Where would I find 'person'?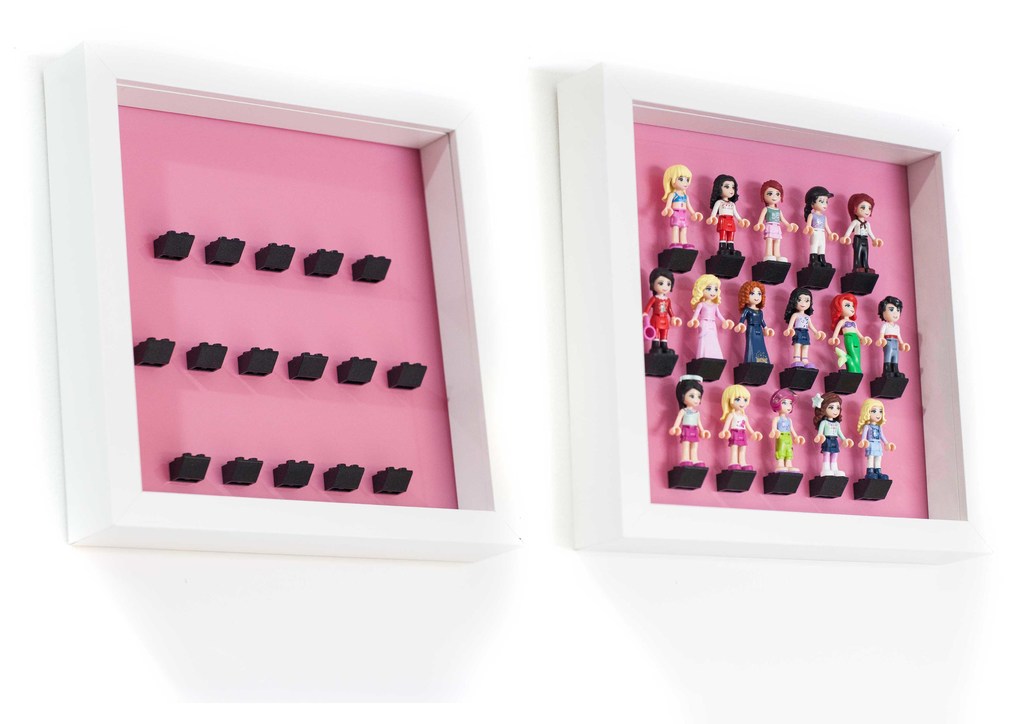
At bbox=[779, 286, 825, 363].
